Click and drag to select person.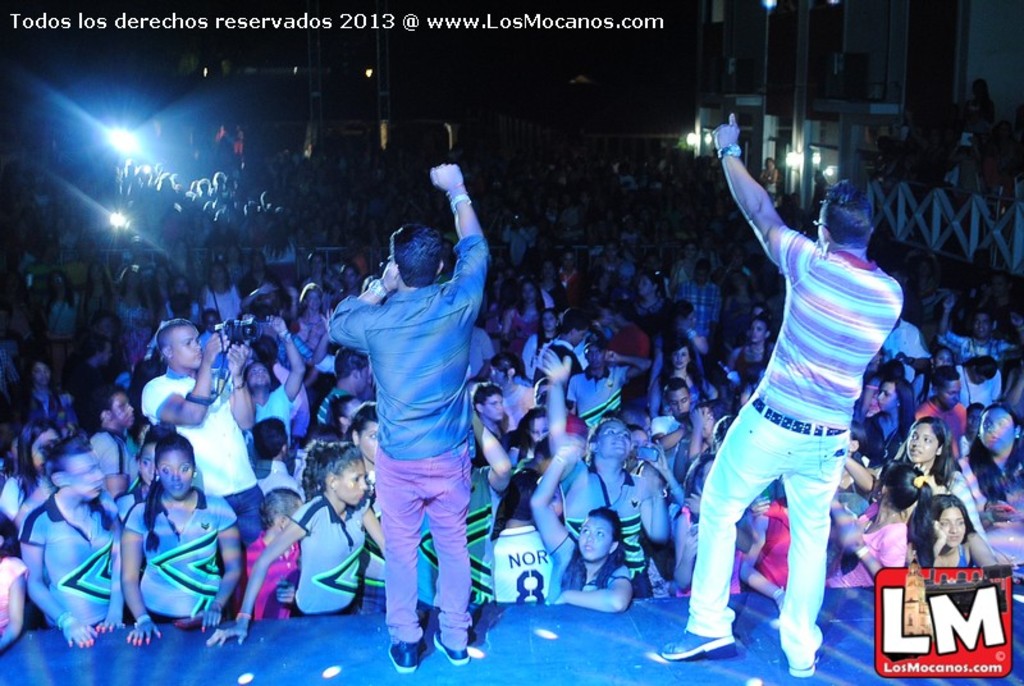
Selection: (911,344,955,398).
